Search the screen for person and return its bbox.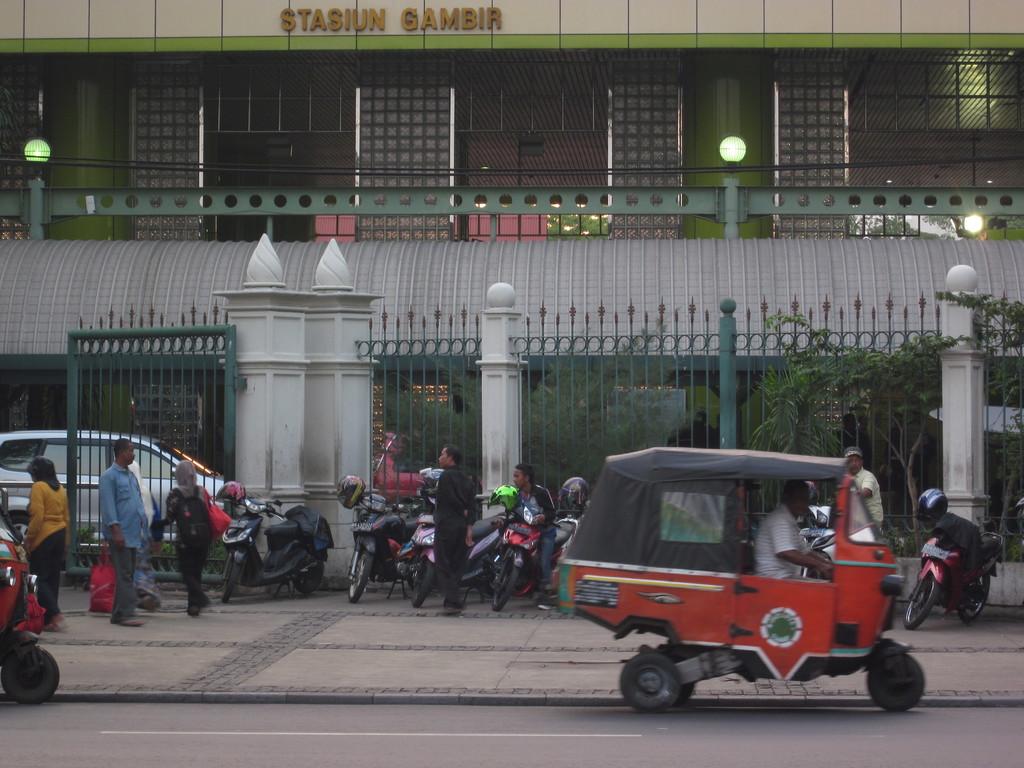
Found: (742, 471, 833, 580).
